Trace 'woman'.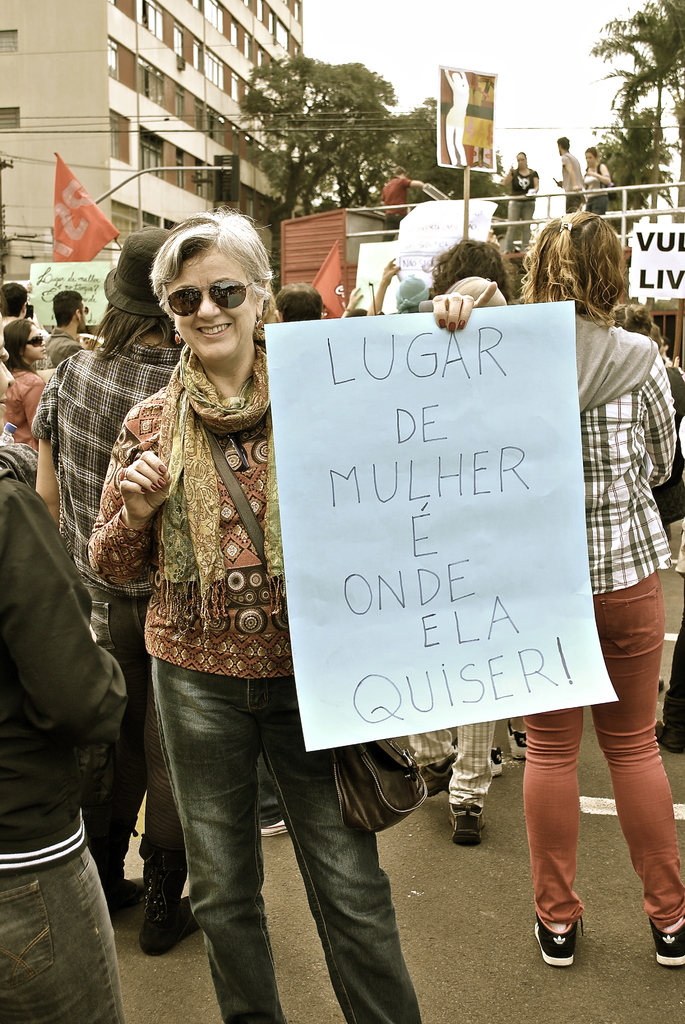
Traced to [85, 211, 499, 1023].
